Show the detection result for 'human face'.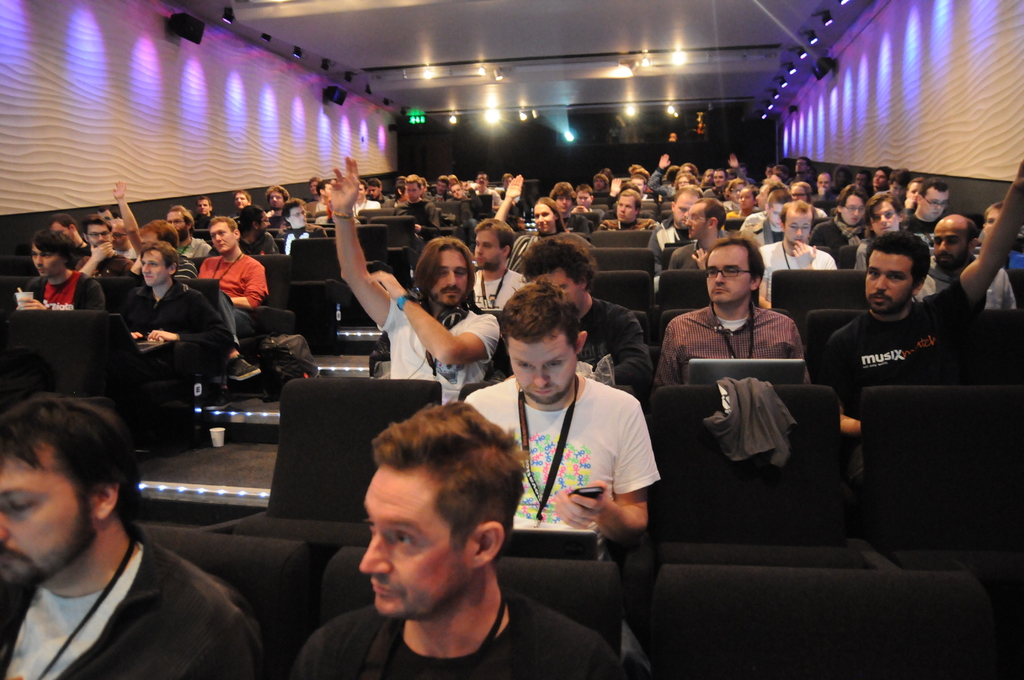
l=472, t=229, r=502, b=268.
